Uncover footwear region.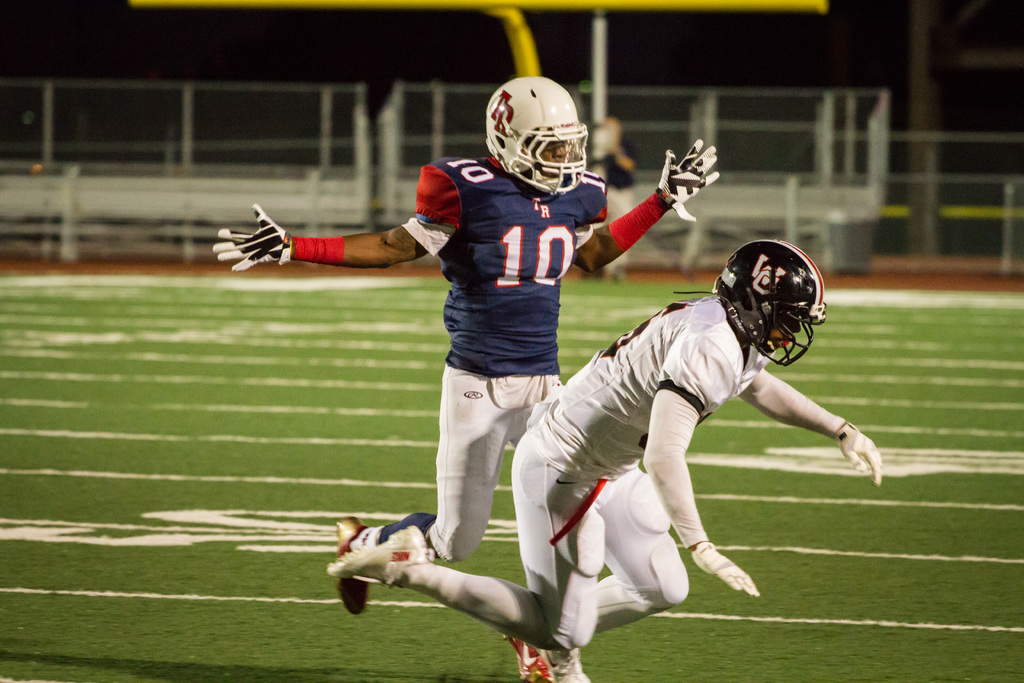
Uncovered: detection(504, 633, 554, 682).
